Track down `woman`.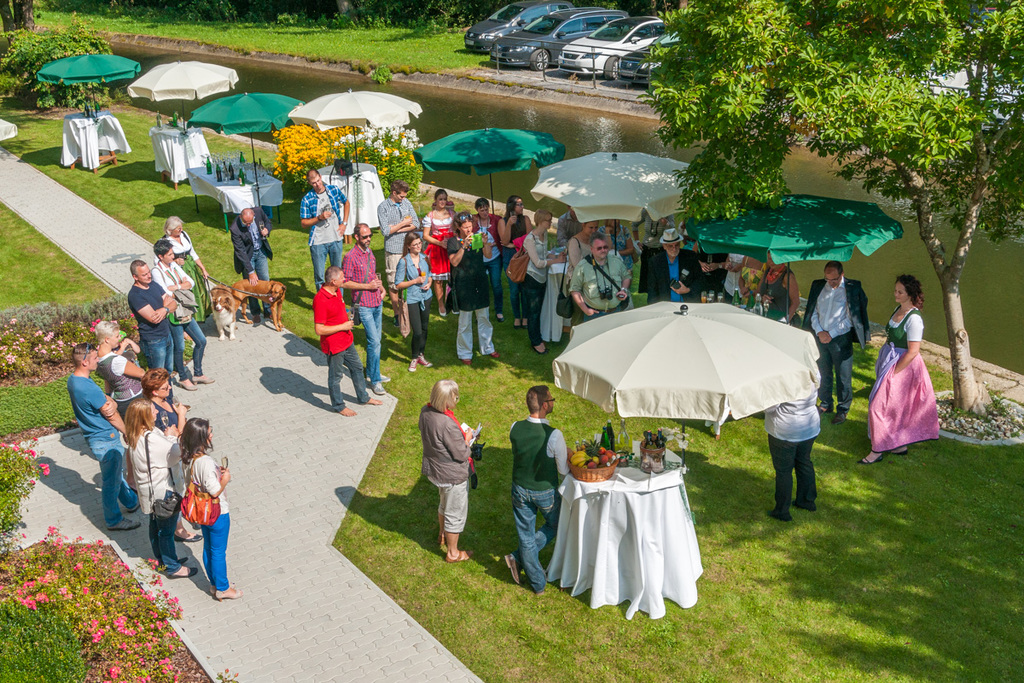
Tracked to box(422, 188, 457, 316).
